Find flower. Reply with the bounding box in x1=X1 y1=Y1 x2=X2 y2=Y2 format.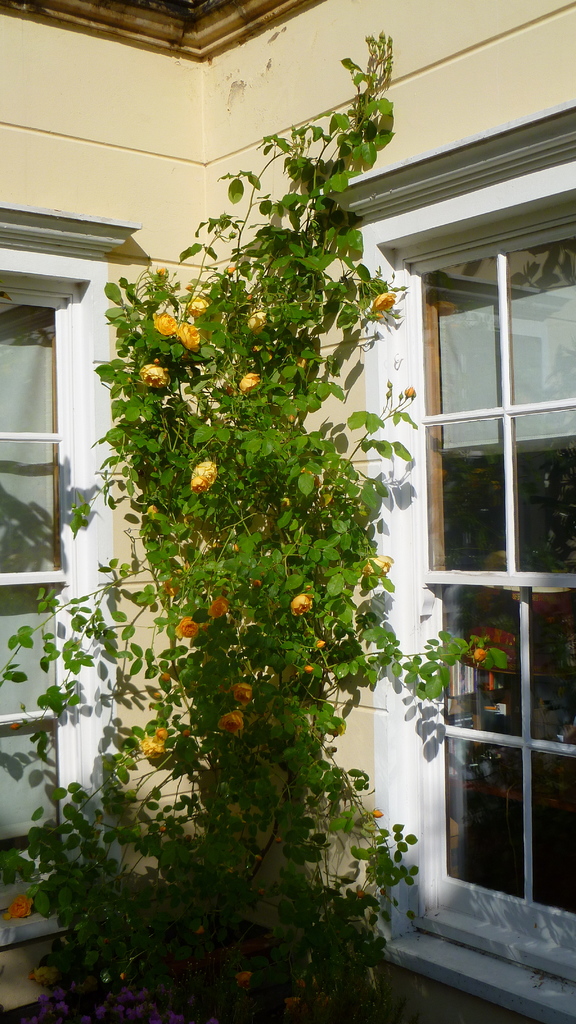
x1=137 y1=735 x2=170 y2=755.
